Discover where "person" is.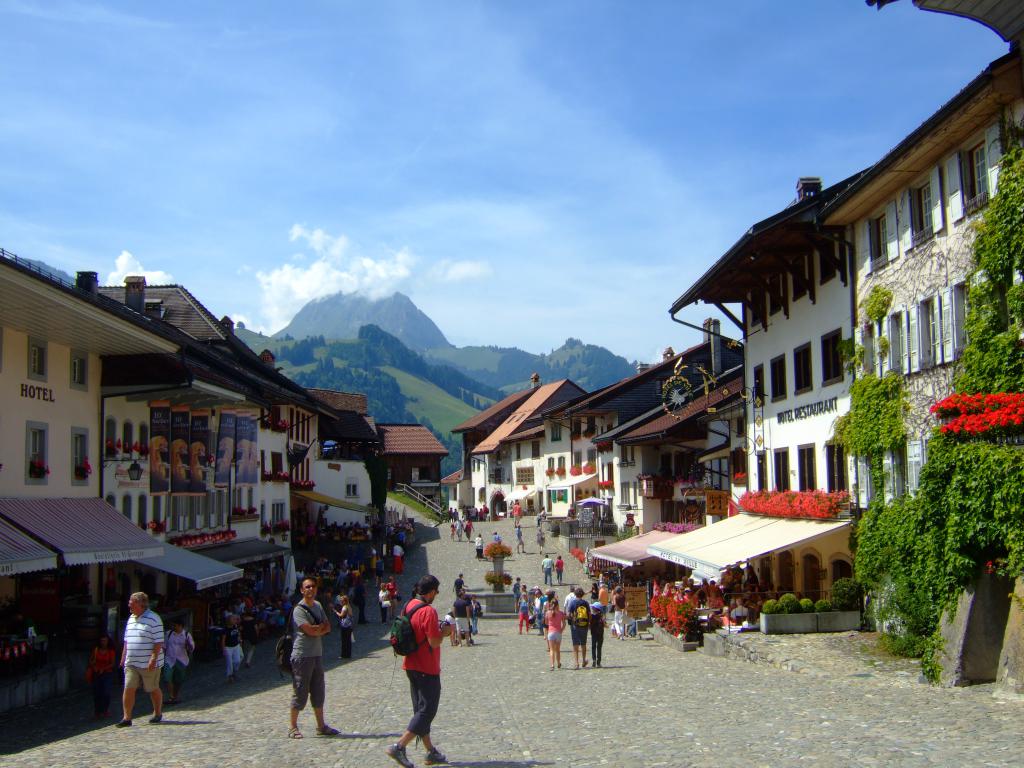
Discovered at (113, 591, 166, 726).
